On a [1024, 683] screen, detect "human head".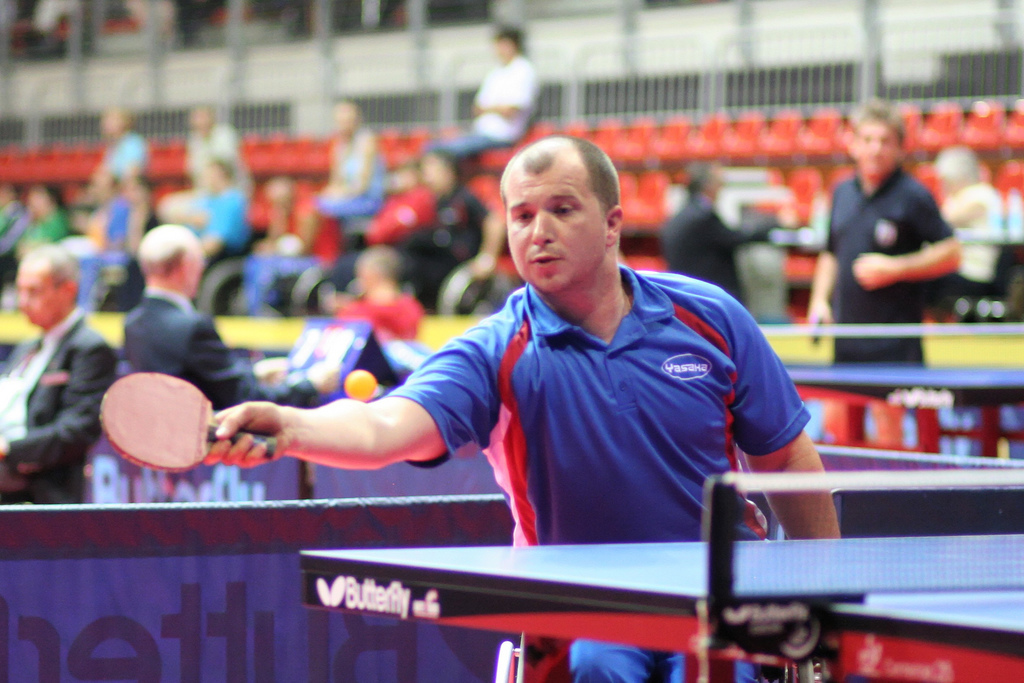
[left=196, top=152, right=237, bottom=193].
